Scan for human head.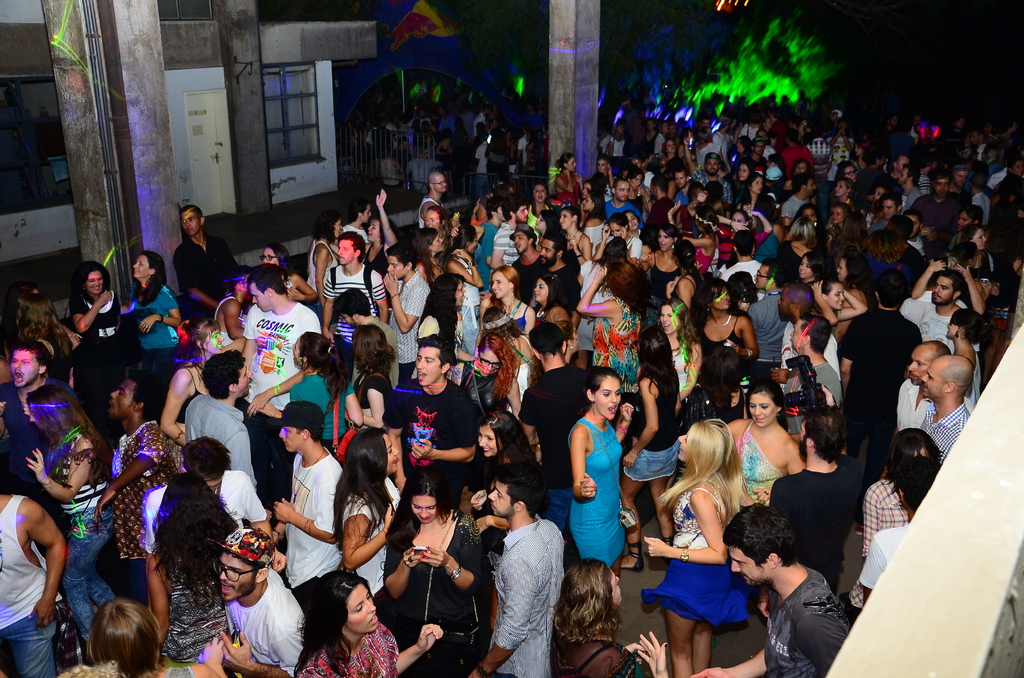
Scan result: region(492, 265, 520, 299).
